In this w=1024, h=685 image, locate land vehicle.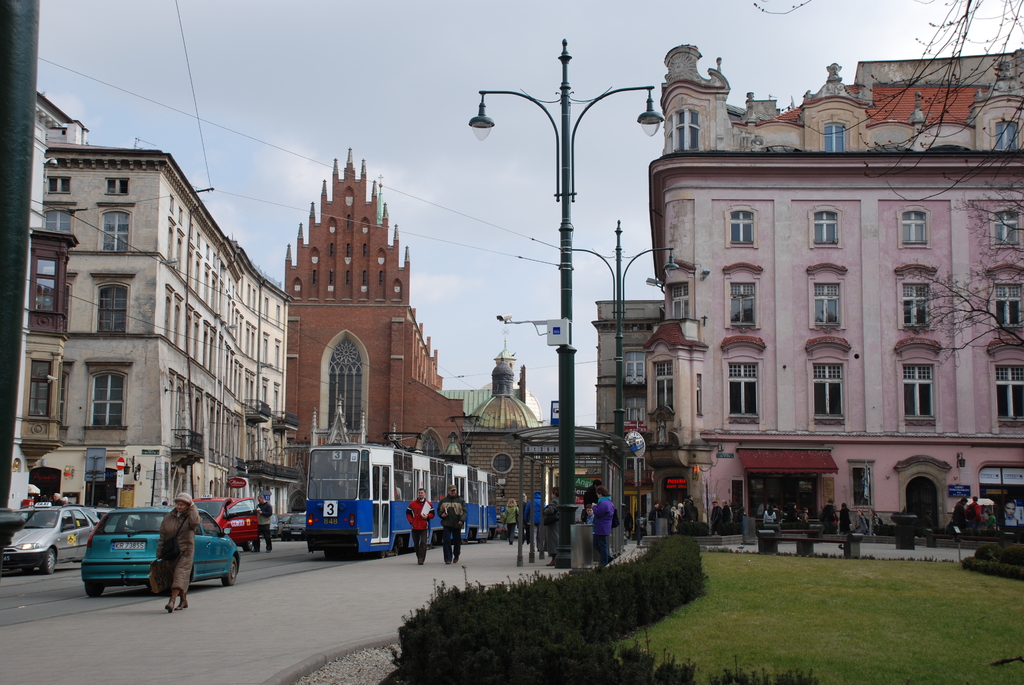
Bounding box: 81/507/241/592.
